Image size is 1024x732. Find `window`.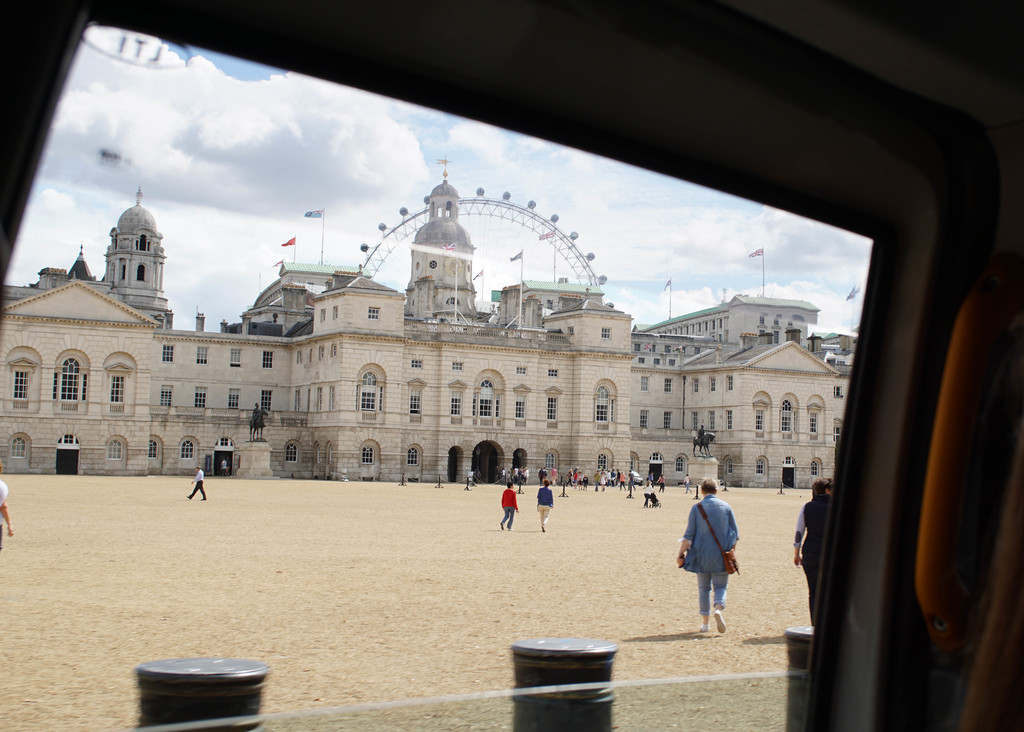
(454, 360, 464, 370).
